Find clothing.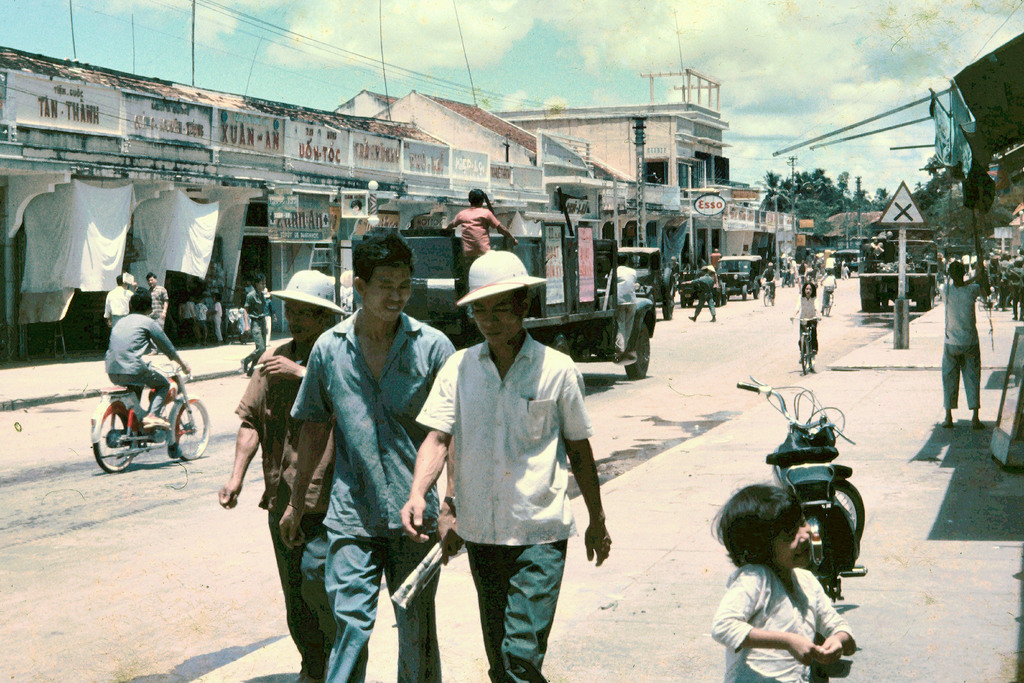
crop(416, 328, 586, 681).
